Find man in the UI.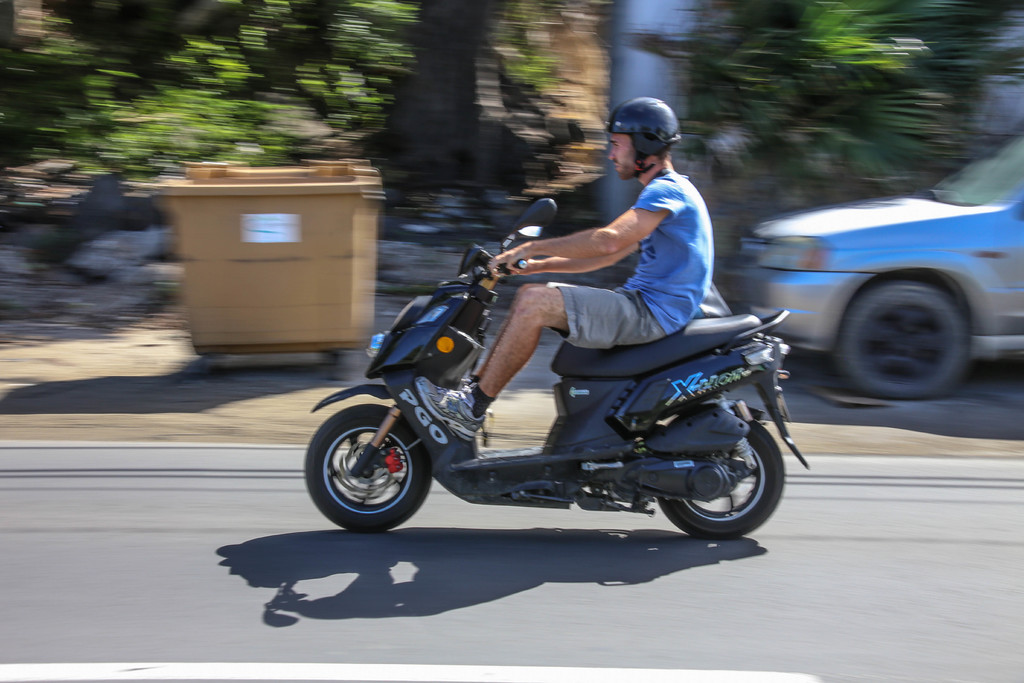
UI element at Rect(466, 123, 752, 429).
